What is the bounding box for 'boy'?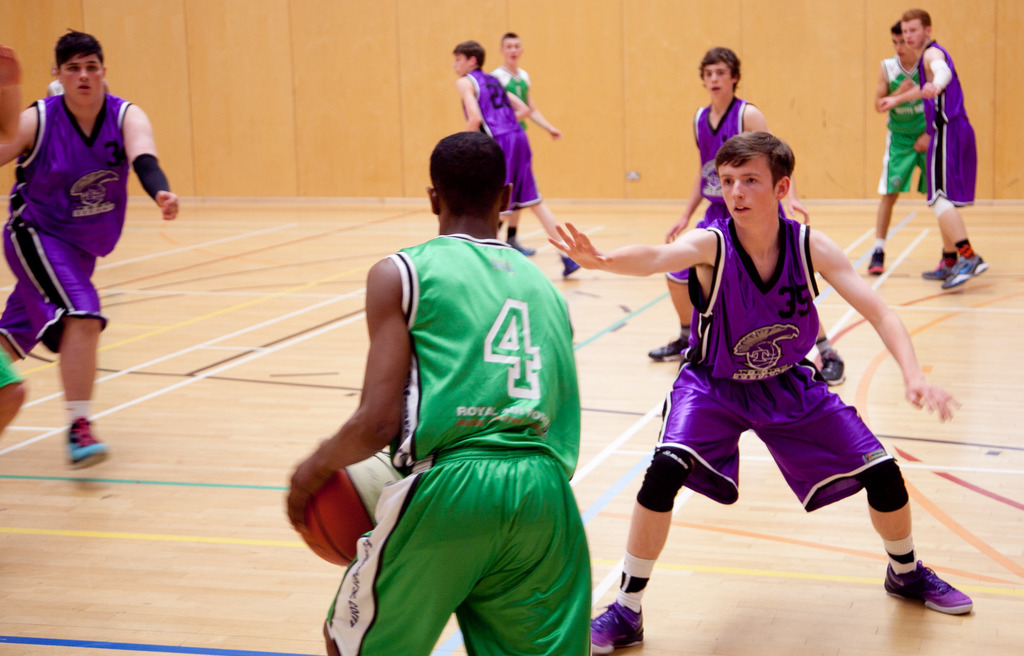
[593,126,947,607].
